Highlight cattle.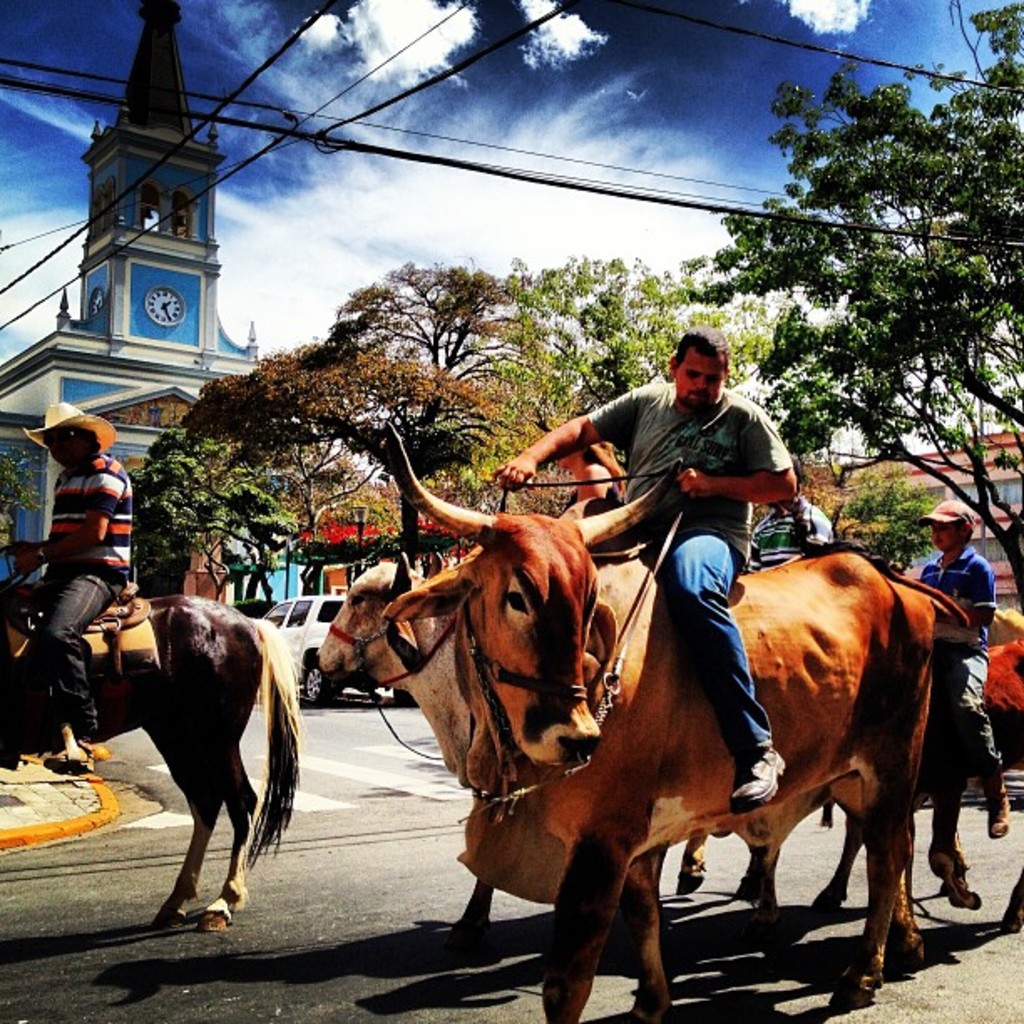
Highlighted region: <bbox>0, 577, 306, 935</bbox>.
